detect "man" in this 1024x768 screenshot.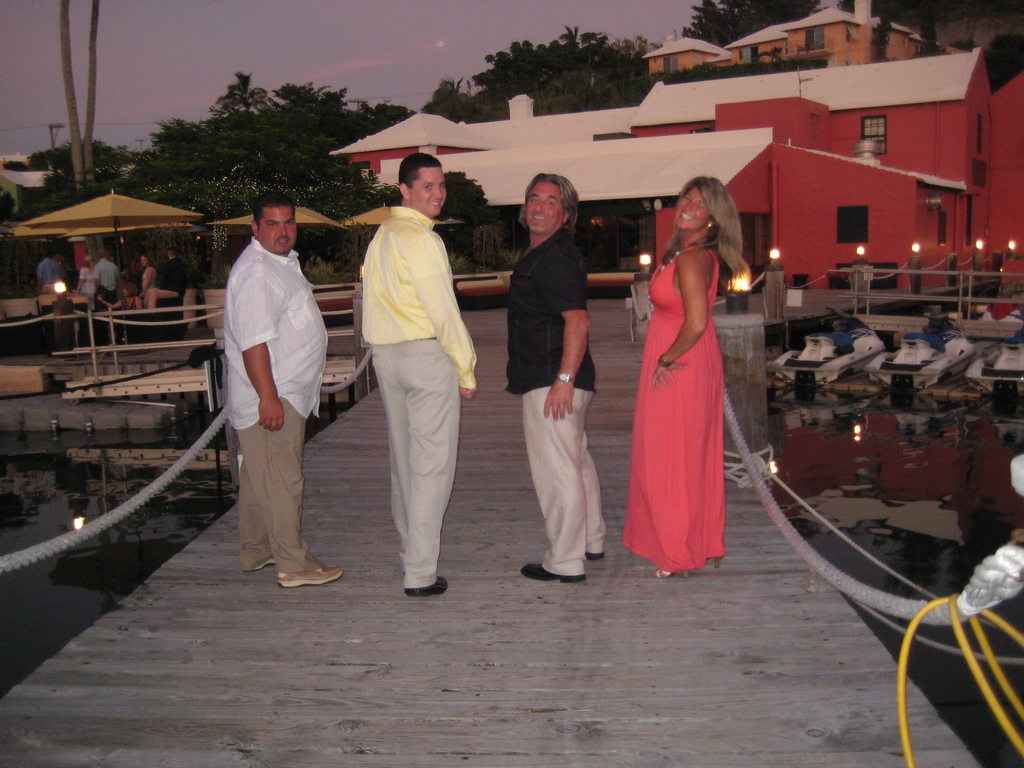
Detection: [226, 189, 342, 592].
